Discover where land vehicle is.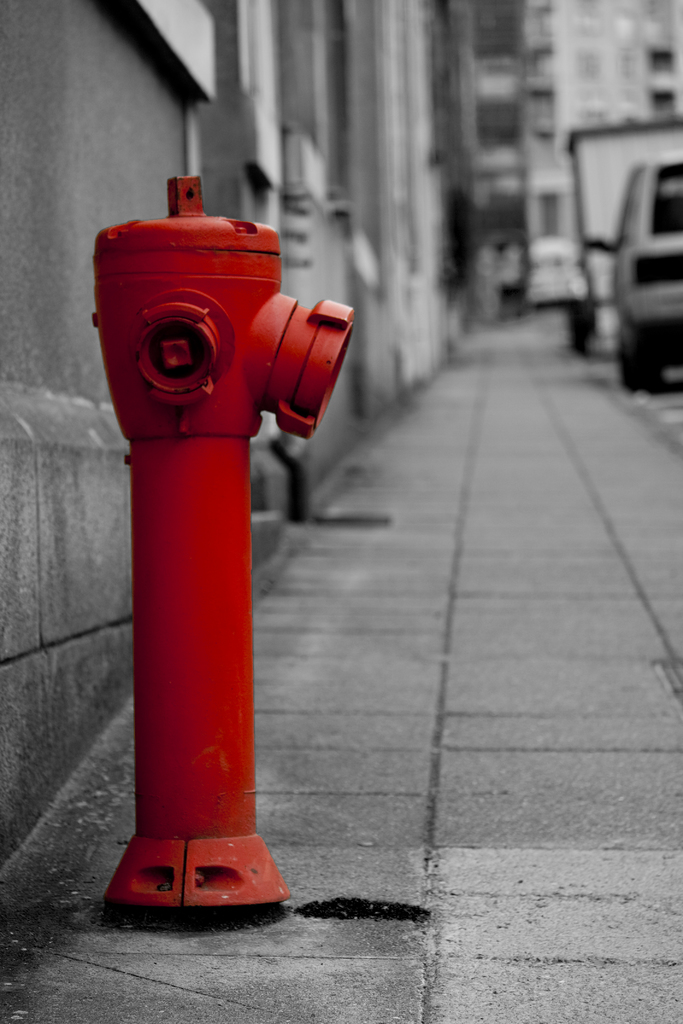
Discovered at <region>567, 111, 682, 354</region>.
